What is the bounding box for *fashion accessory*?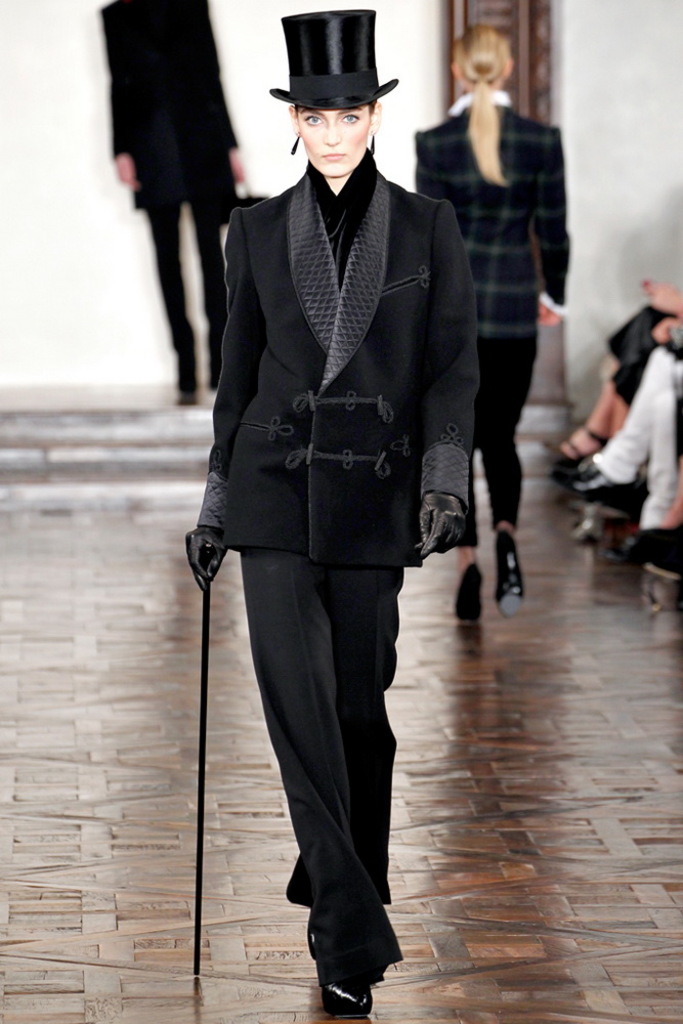
bbox=(177, 528, 229, 599).
